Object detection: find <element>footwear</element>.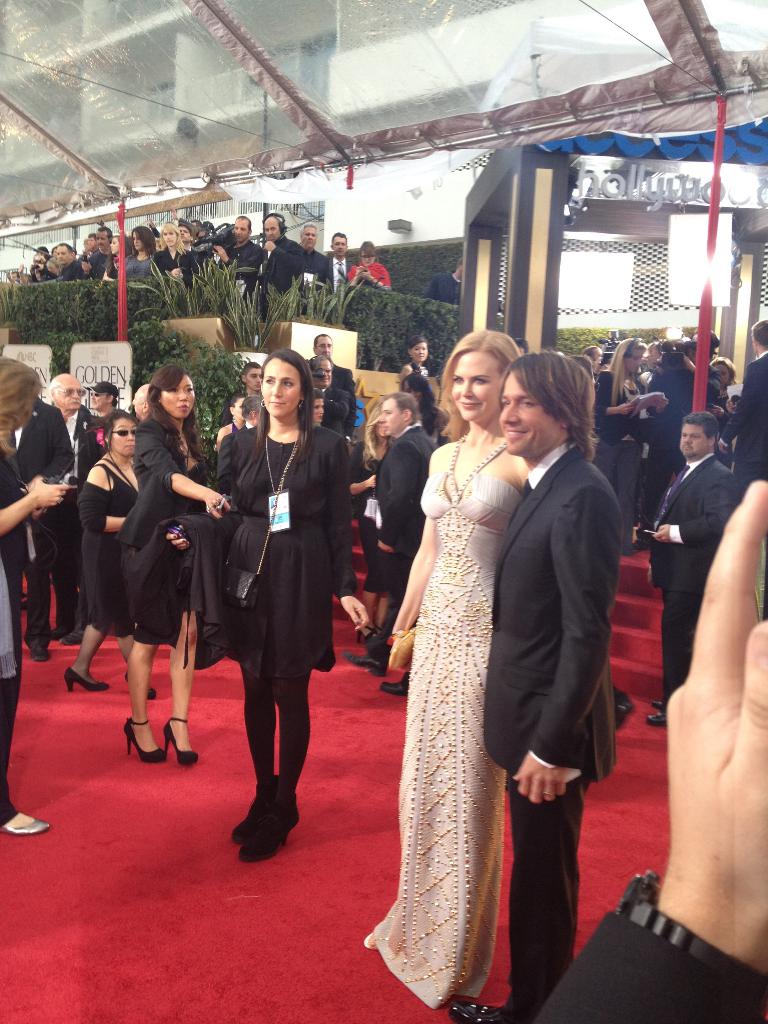
{"left": 652, "top": 712, "right": 669, "bottom": 724}.
